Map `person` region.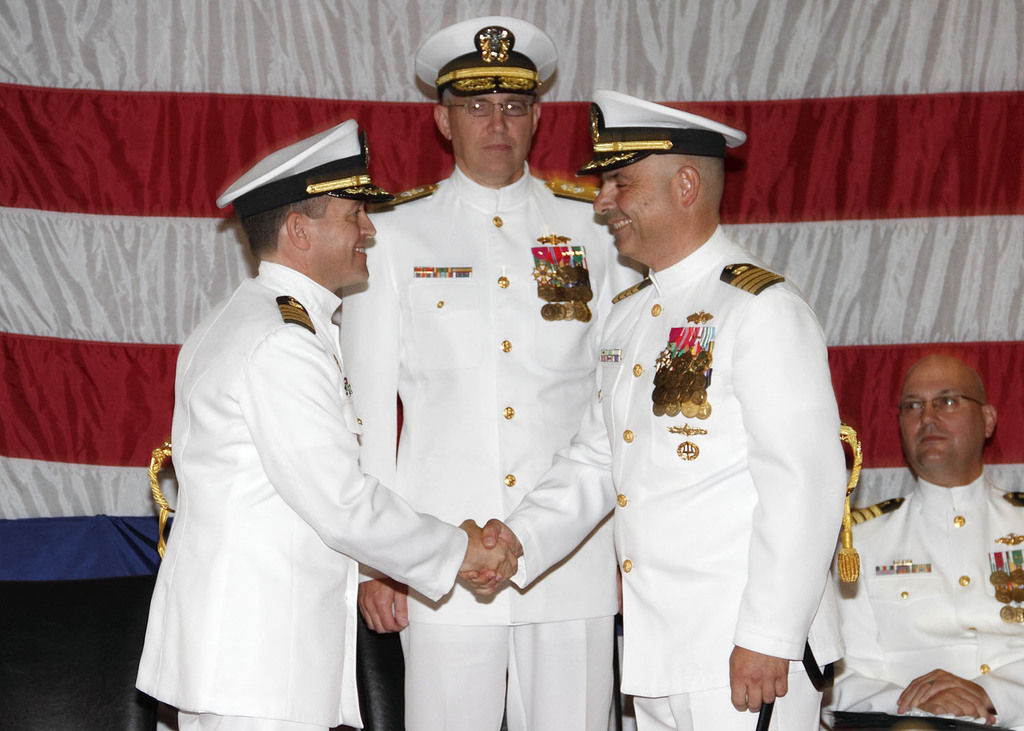
Mapped to [459,88,864,730].
